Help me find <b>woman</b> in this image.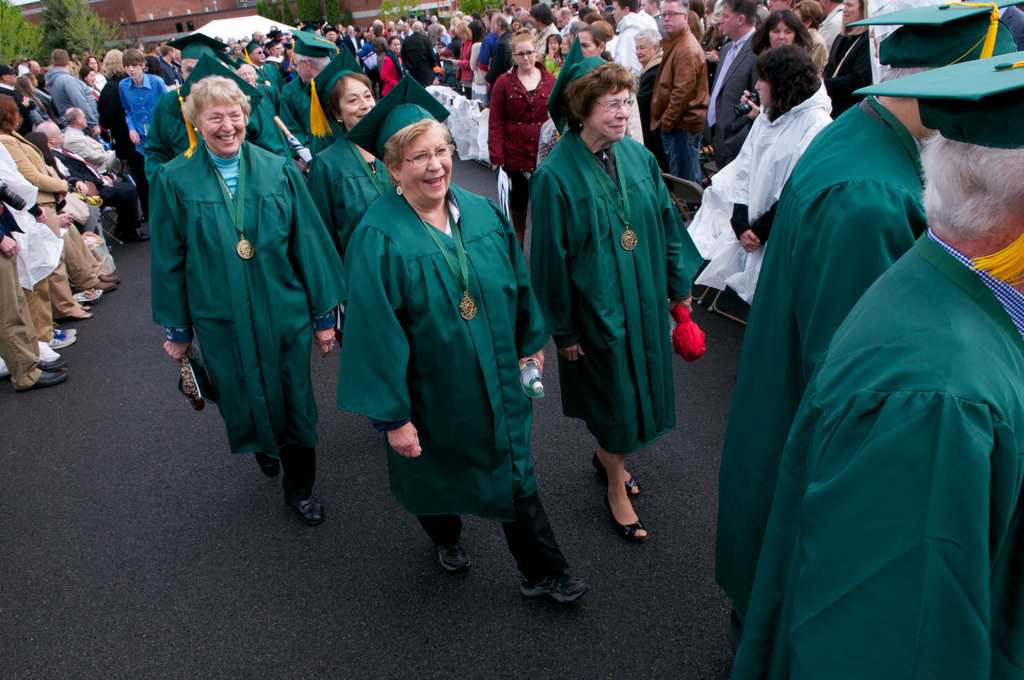
Found it: (x1=303, y1=46, x2=396, y2=332).
